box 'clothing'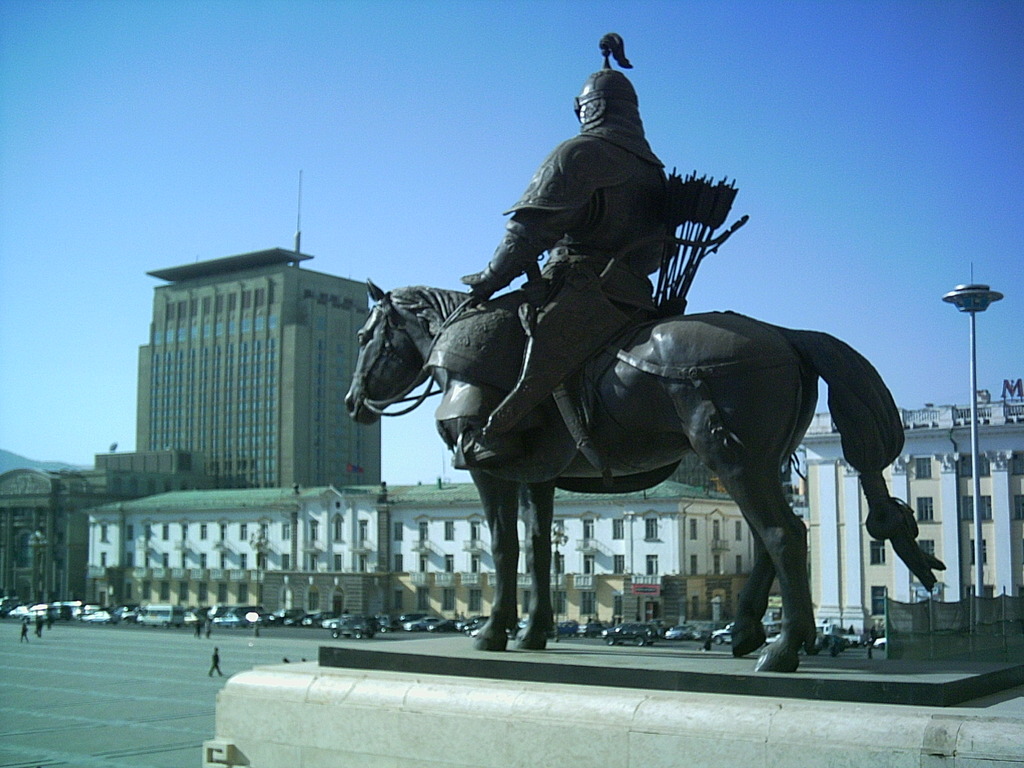
433, 134, 681, 418
